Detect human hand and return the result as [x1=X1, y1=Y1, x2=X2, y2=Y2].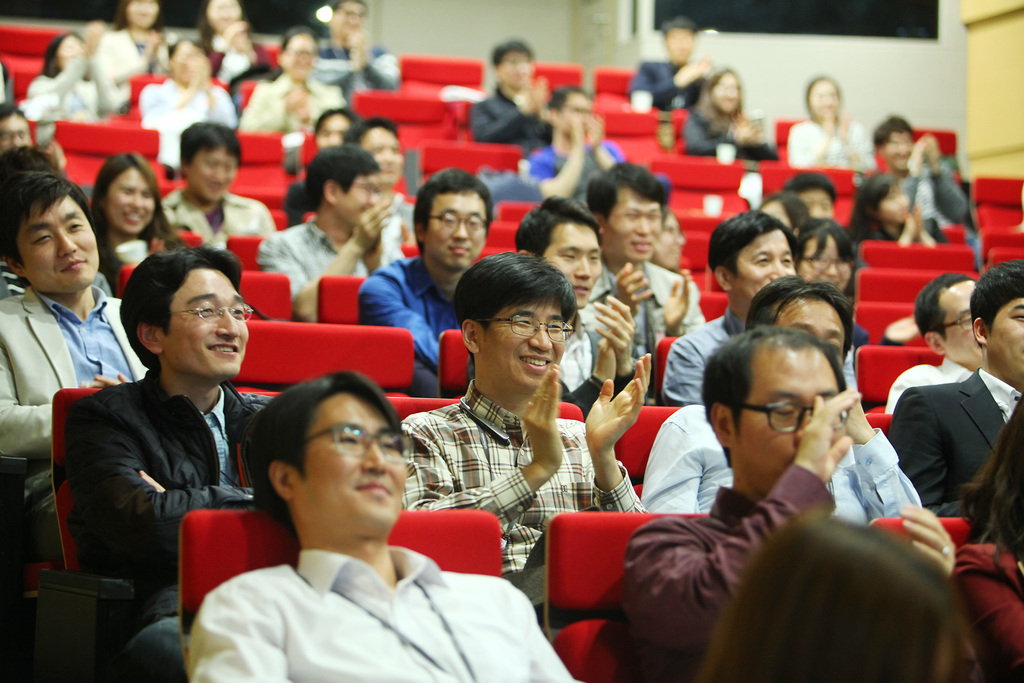
[x1=899, y1=500, x2=959, y2=579].
